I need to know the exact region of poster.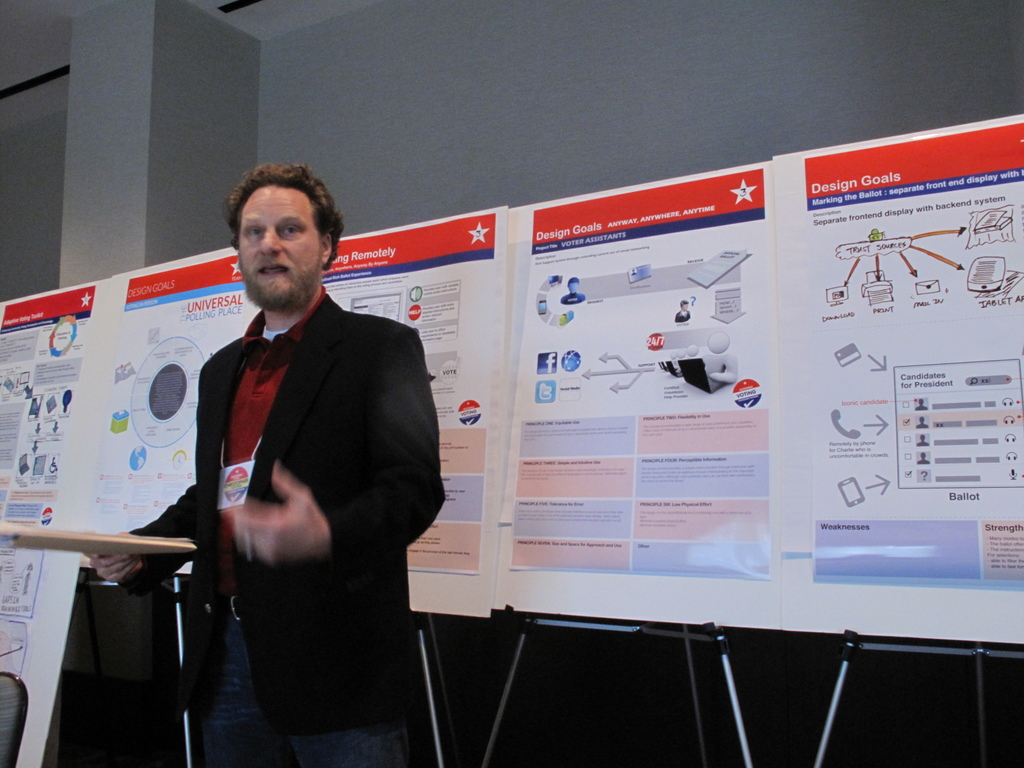
Region: (left=3, top=286, right=95, bottom=618).
